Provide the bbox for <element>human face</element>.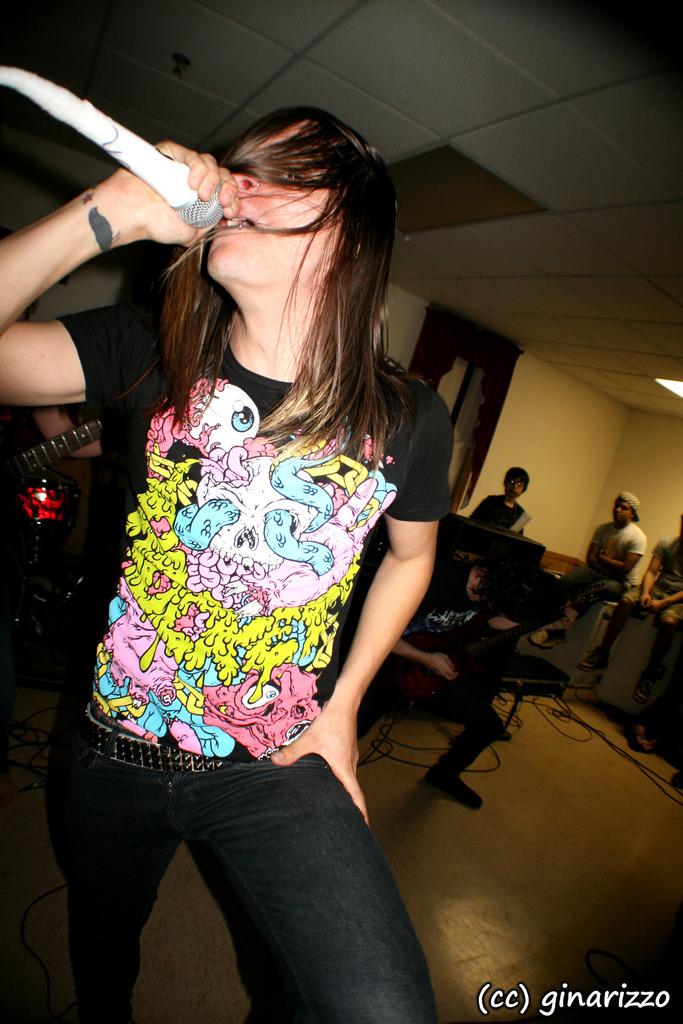
x1=610, y1=497, x2=636, y2=524.
